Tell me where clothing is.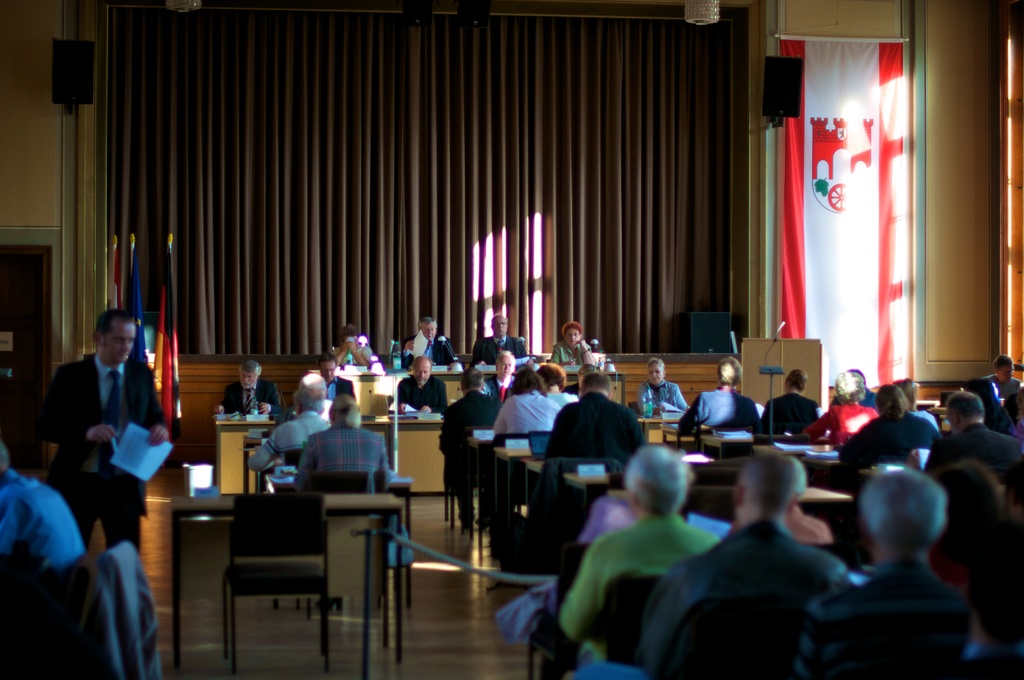
clothing is at 835 413 940 467.
